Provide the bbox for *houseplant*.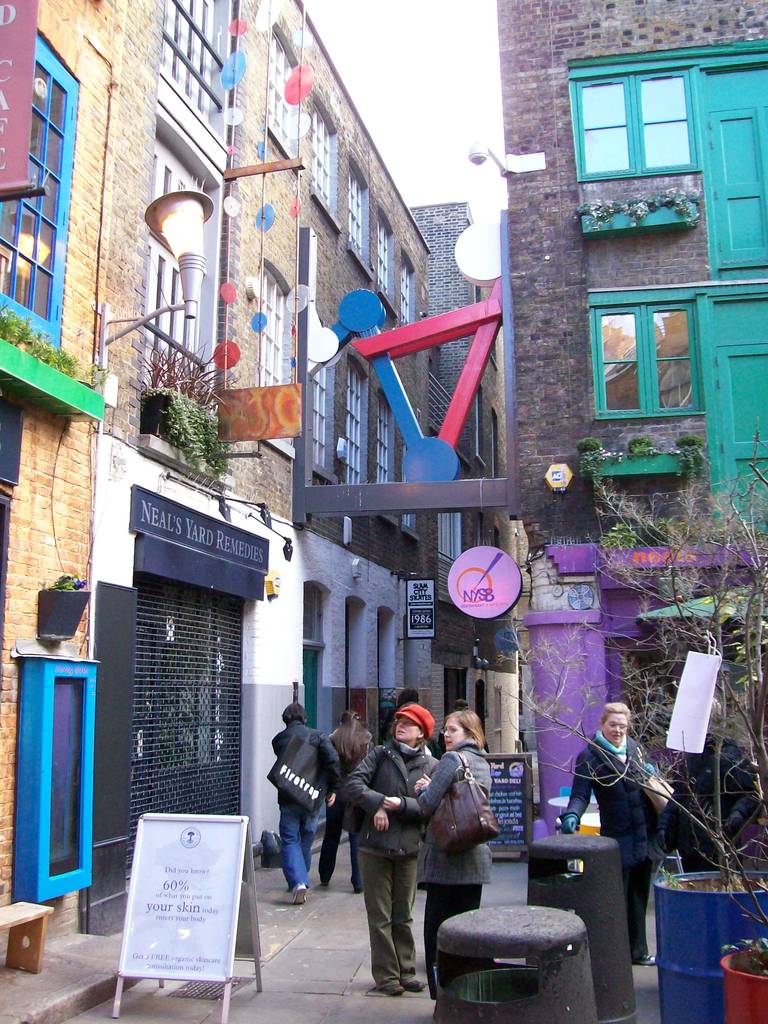
(0, 296, 107, 420).
